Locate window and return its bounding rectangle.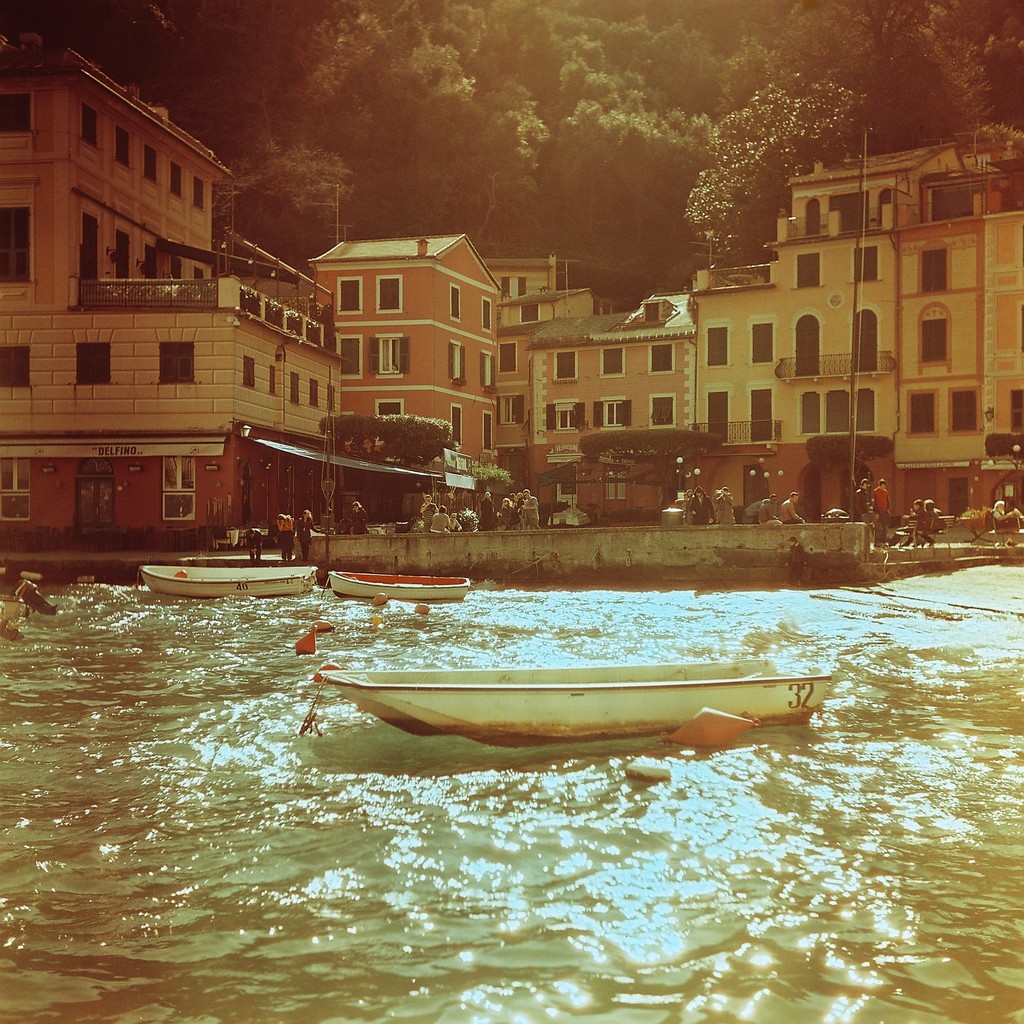
locate(162, 452, 195, 520).
